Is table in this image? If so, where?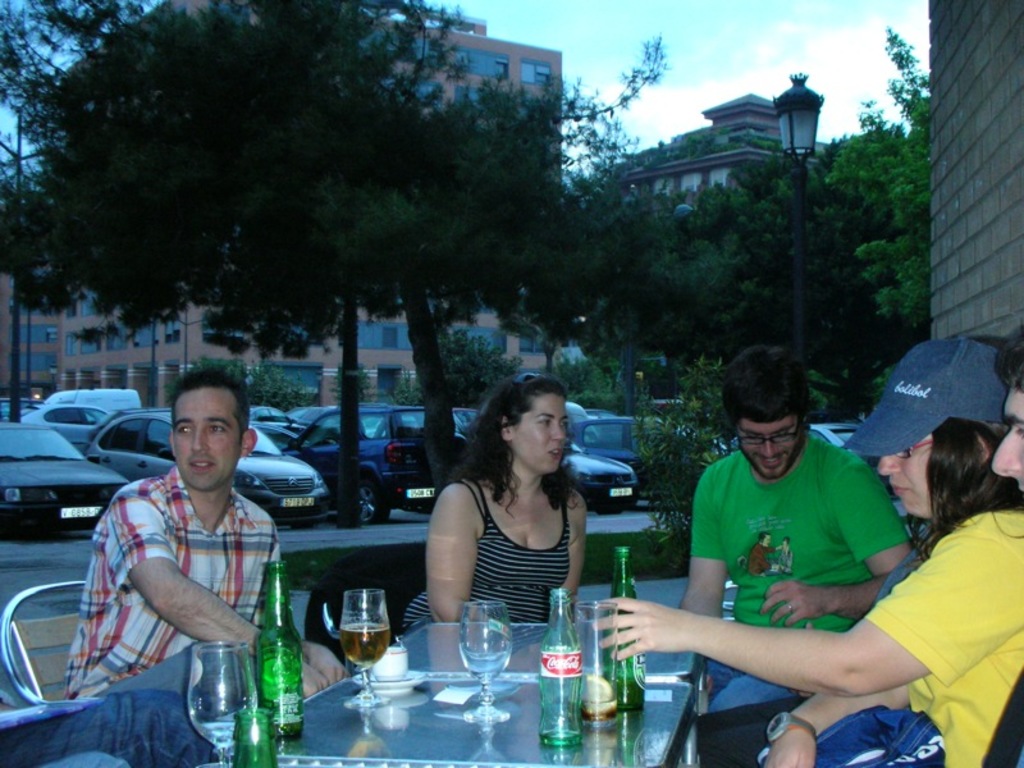
Yes, at 160,582,762,767.
